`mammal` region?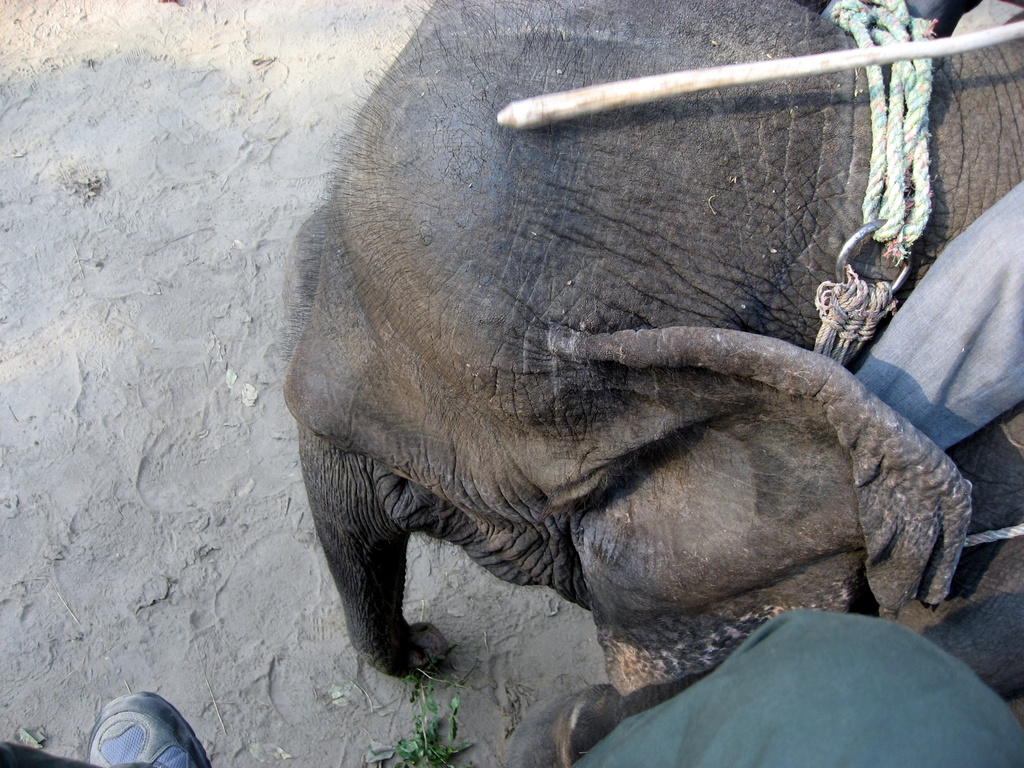
0,609,1023,767
